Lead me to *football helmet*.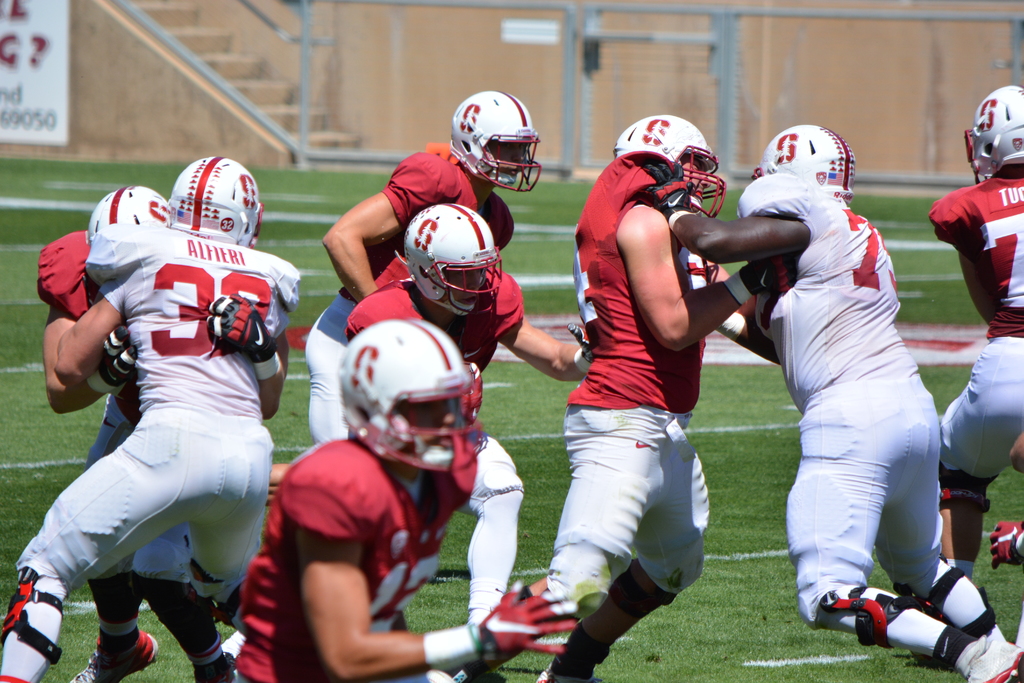
Lead to 602, 110, 724, 217.
